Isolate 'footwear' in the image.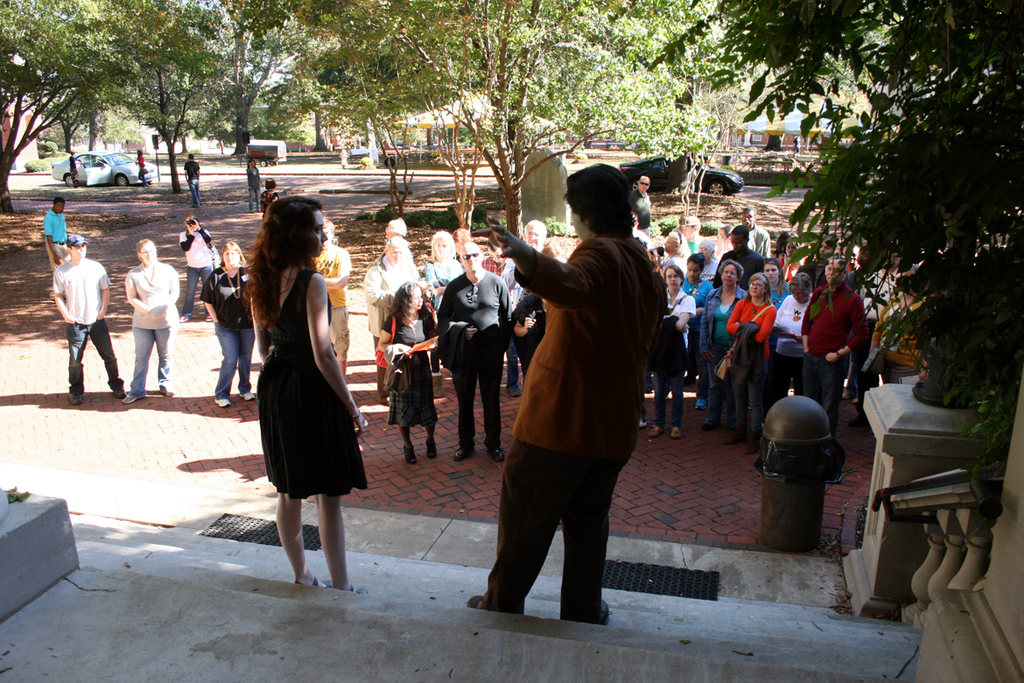
Isolated region: [x1=425, y1=440, x2=436, y2=459].
